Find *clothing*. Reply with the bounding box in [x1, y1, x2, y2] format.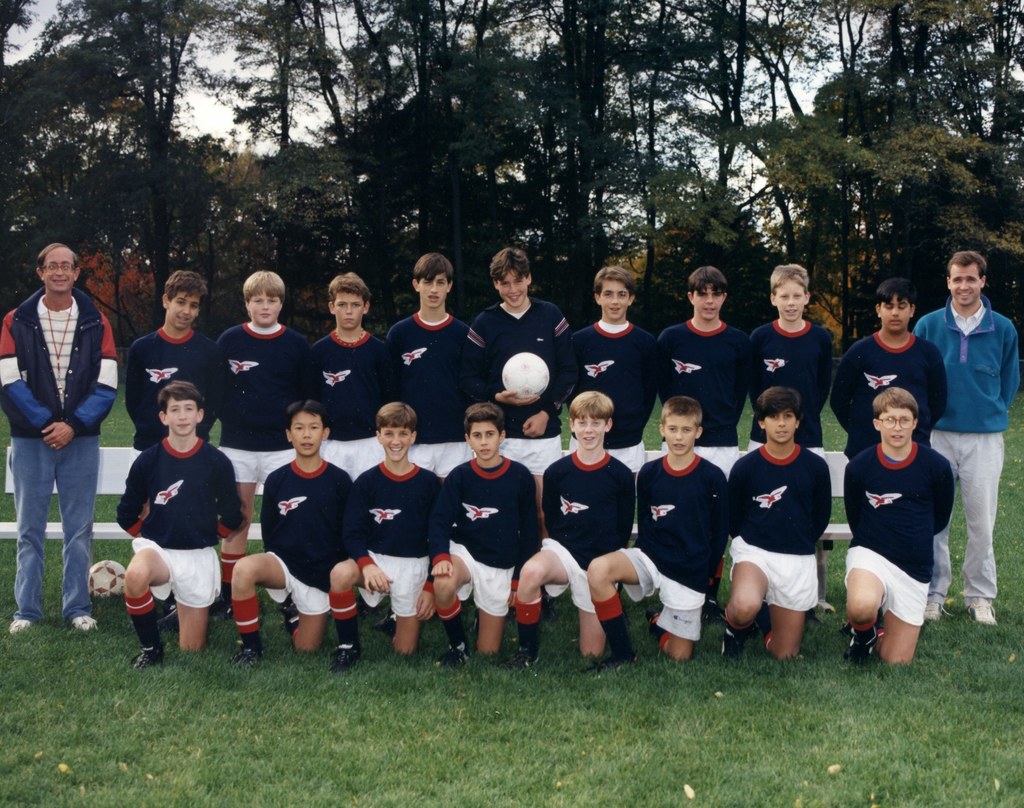
[815, 321, 947, 478].
